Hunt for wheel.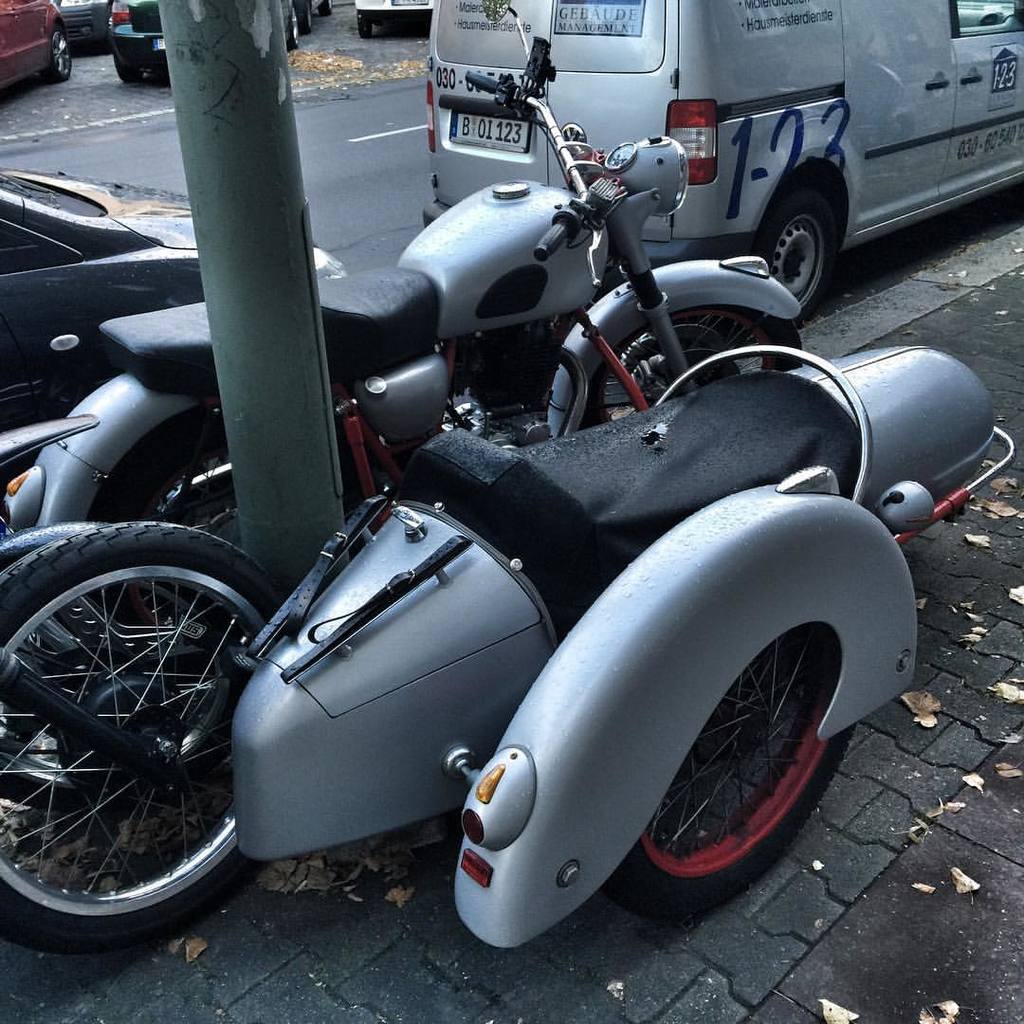
Hunted down at {"left": 607, "top": 623, "right": 854, "bottom": 922}.
